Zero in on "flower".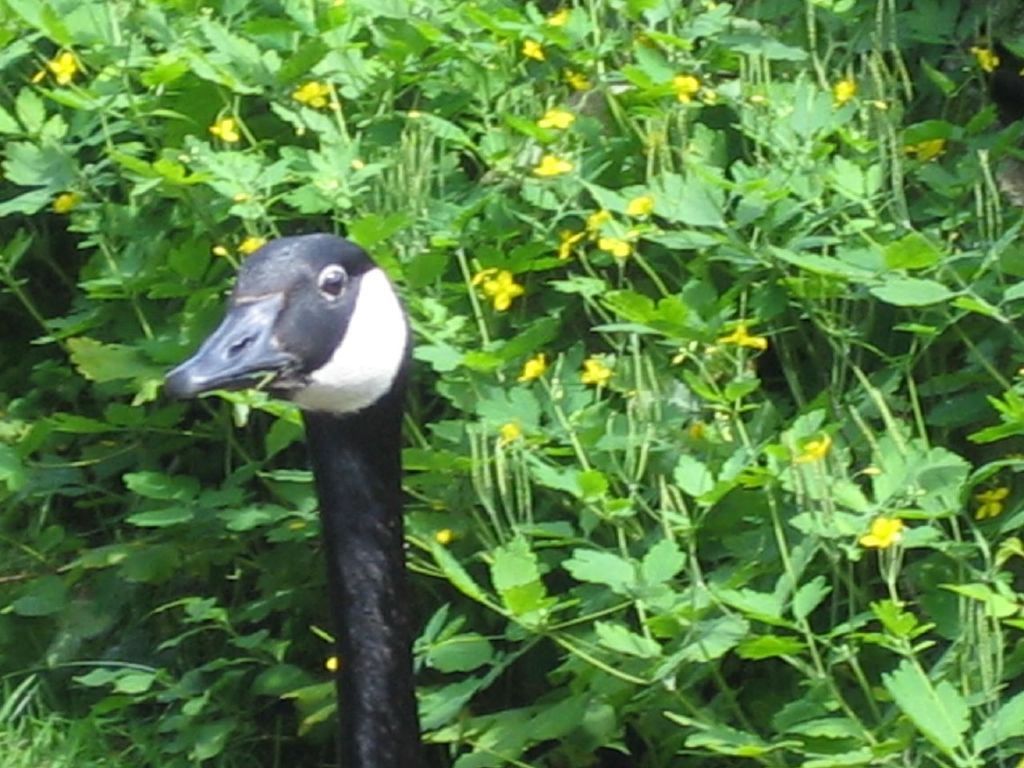
Zeroed in: locate(534, 106, 573, 130).
